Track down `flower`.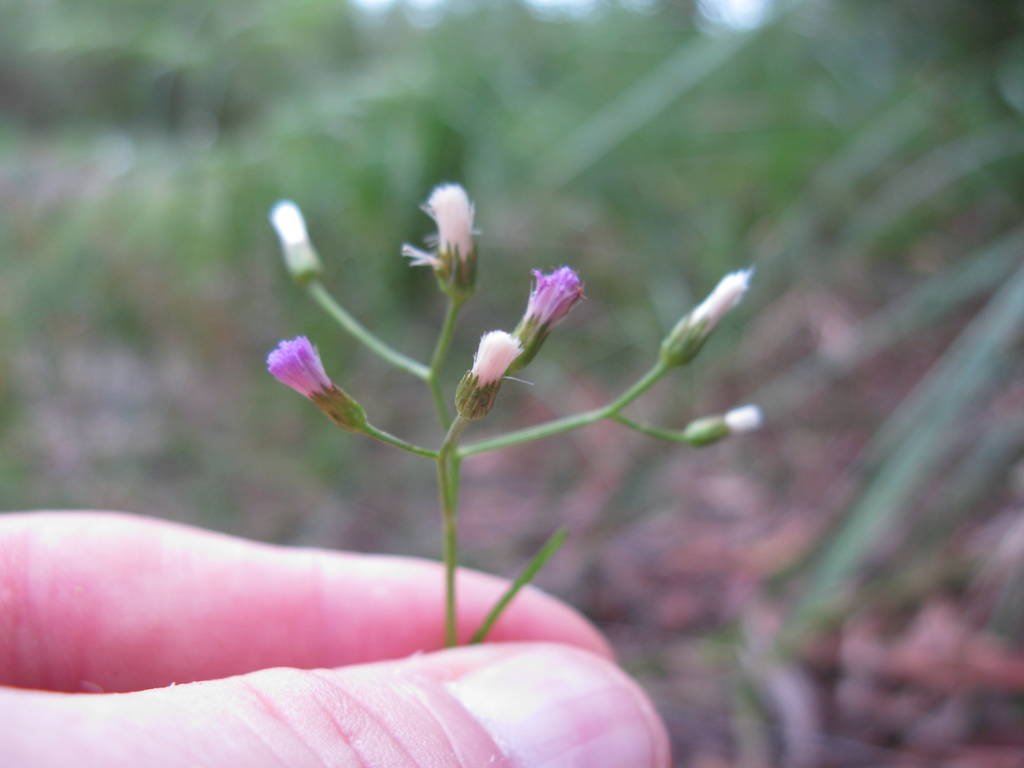
Tracked to BBox(514, 260, 589, 367).
